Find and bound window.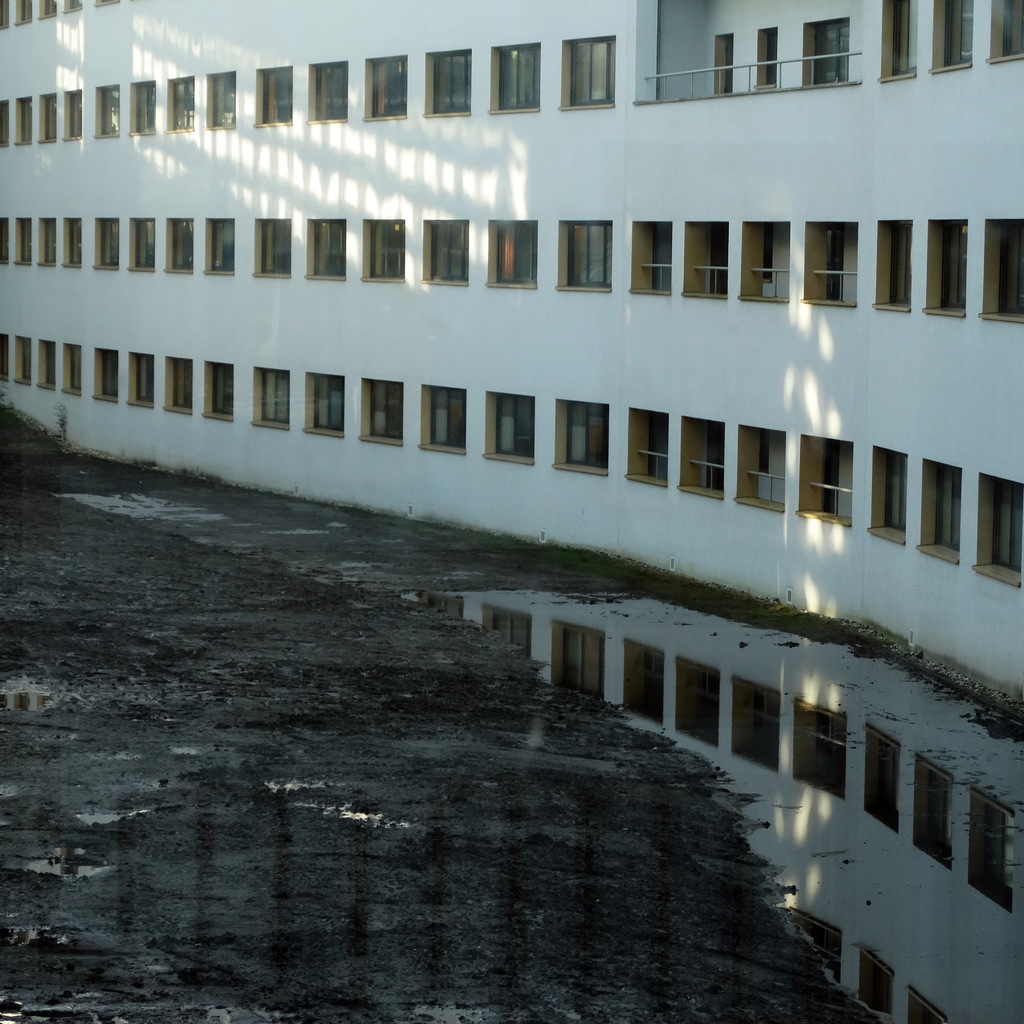
Bound: select_region(429, 220, 469, 282).
